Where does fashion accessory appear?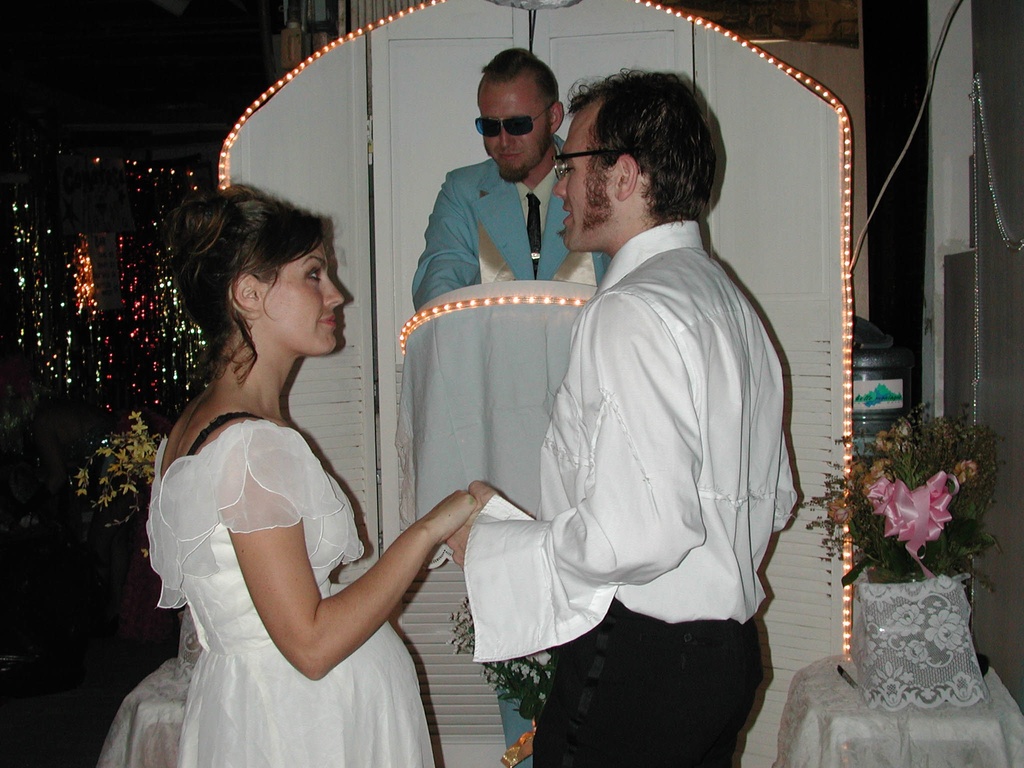
Appears at x1=472, y1=103, x2=553, y2=136.
